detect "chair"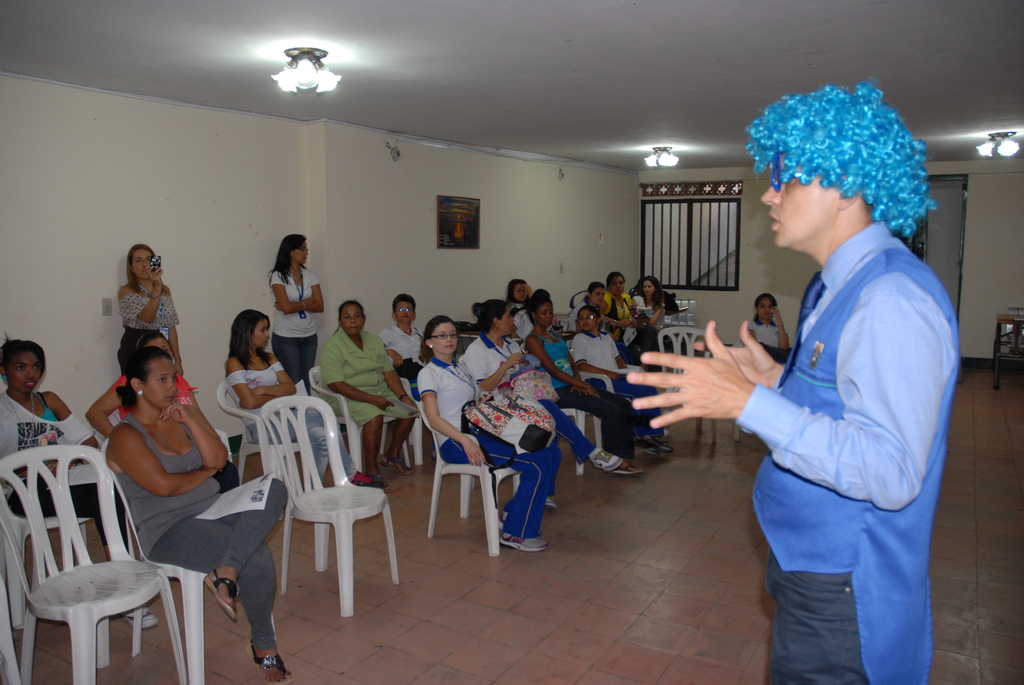
0, 591, 18, 684
